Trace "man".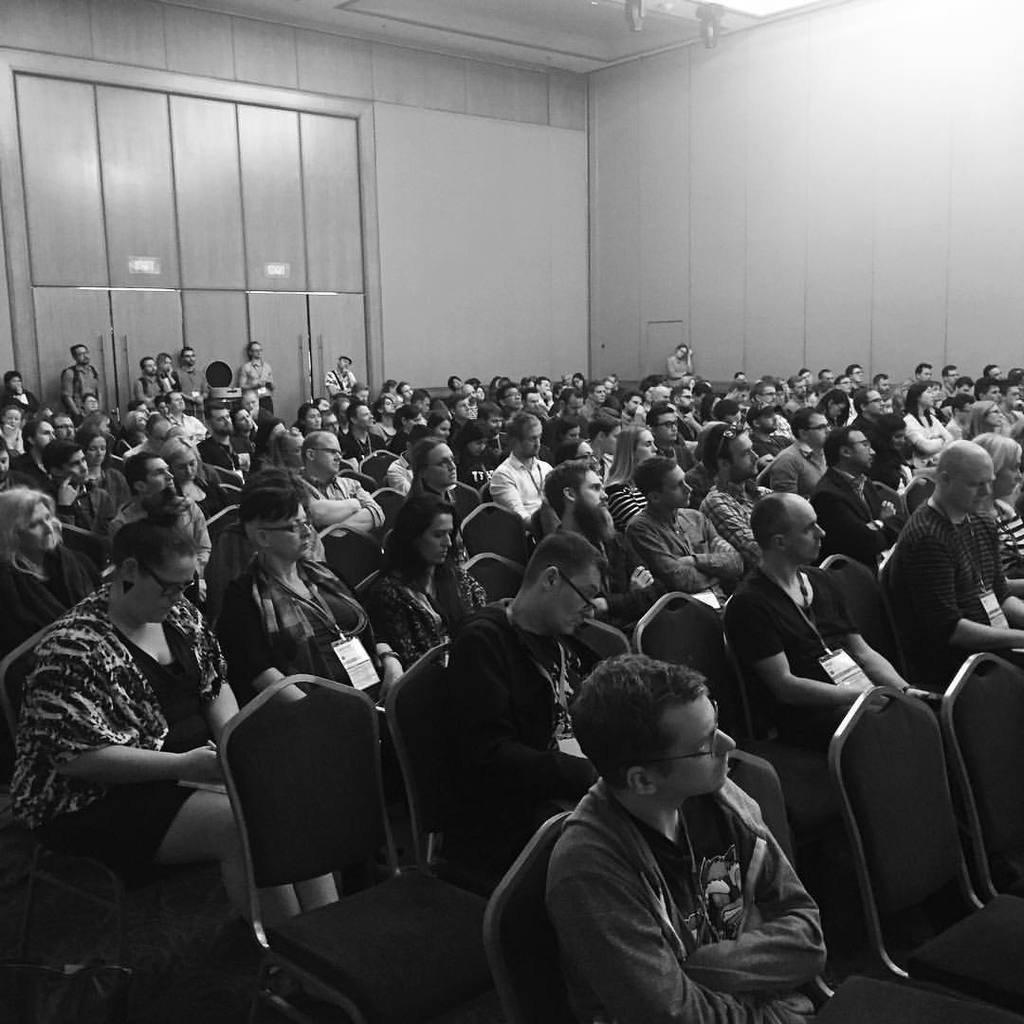
Traced to (775, 387, 787, 405).
